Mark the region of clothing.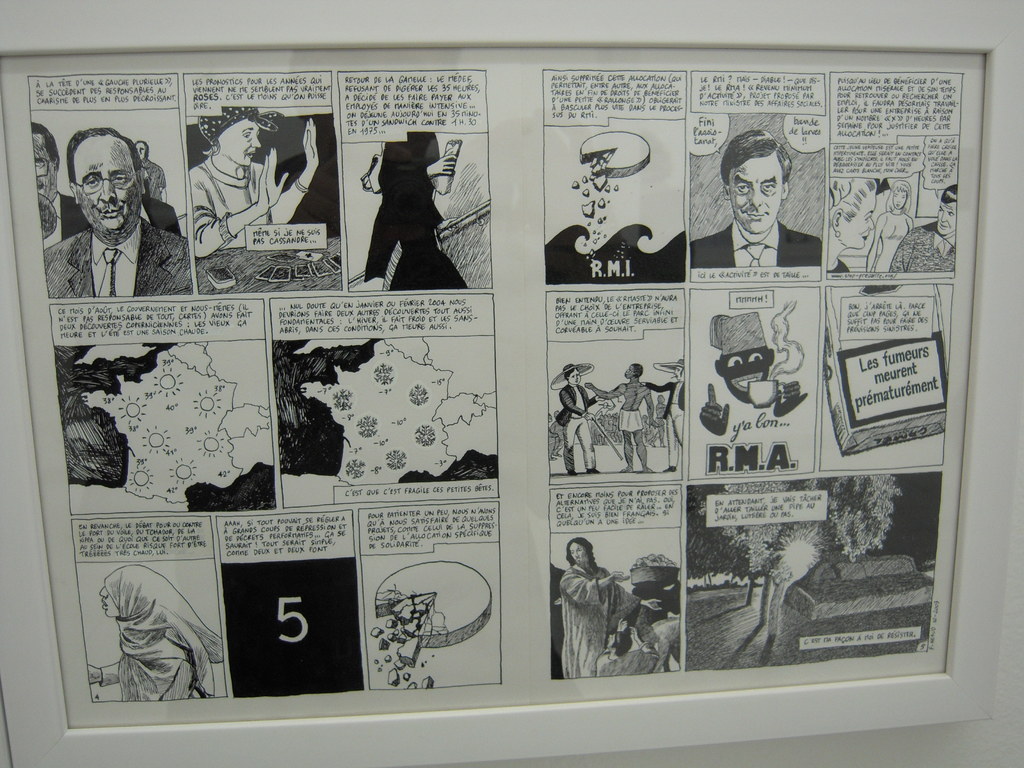
Region: 43 219 192 296.
